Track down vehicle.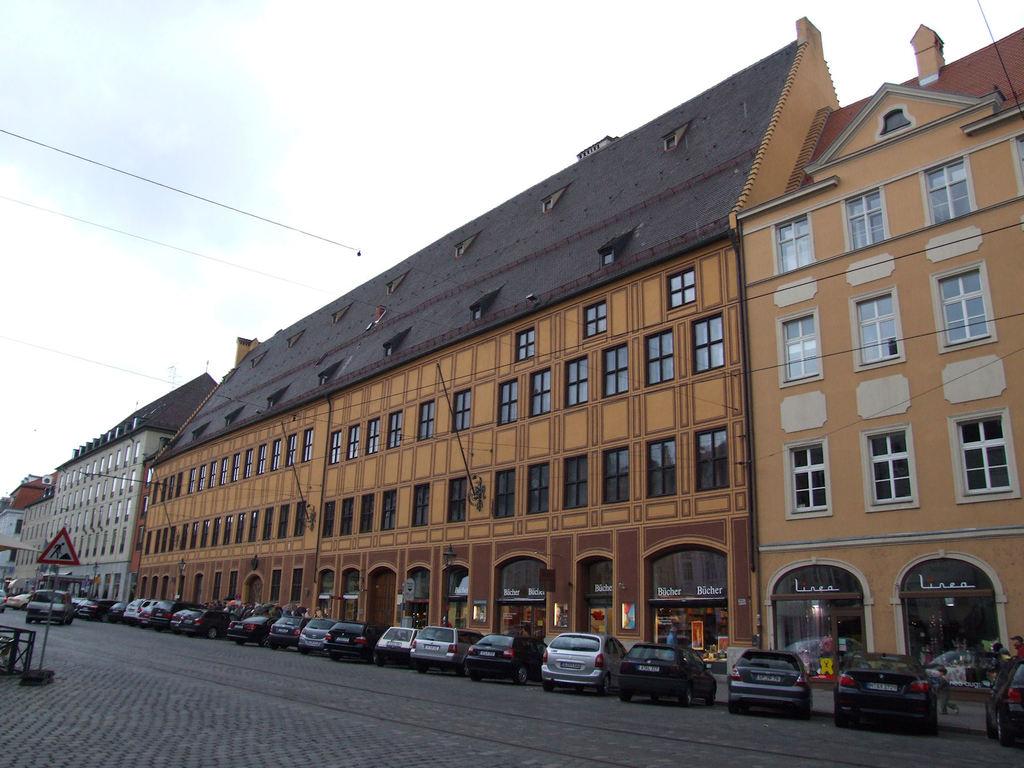
Tracked to bbox=(732, 648, 811, 714).
